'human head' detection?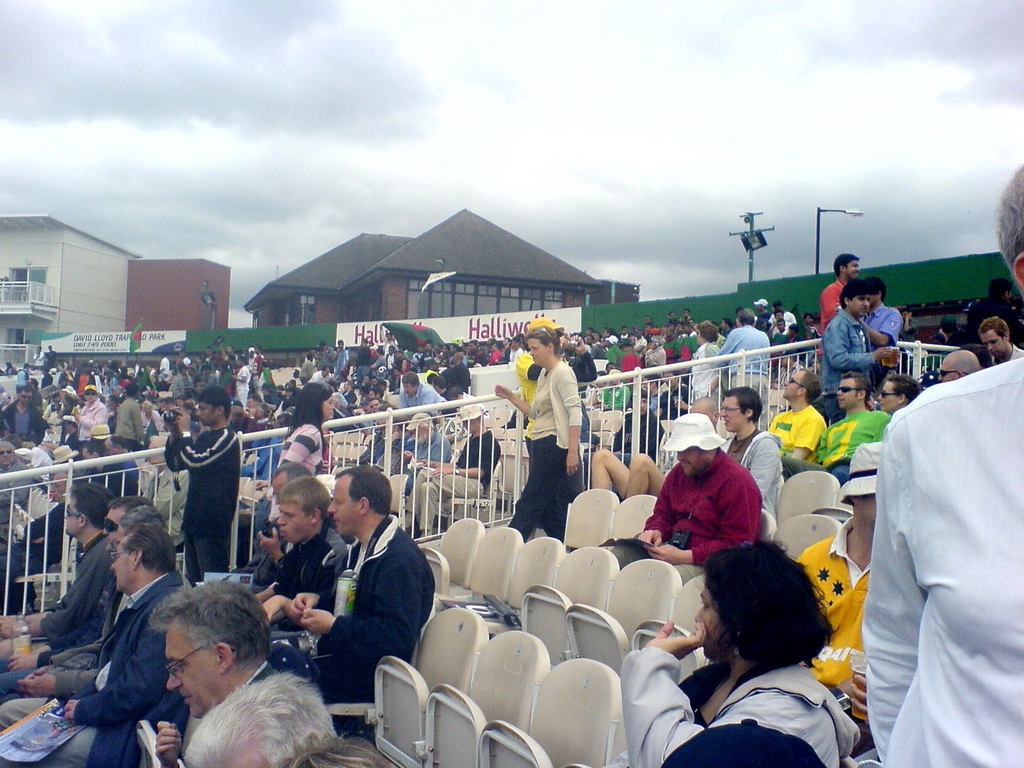
{"left": 330, "top": 463, "right": 392, "bottom": 543}
